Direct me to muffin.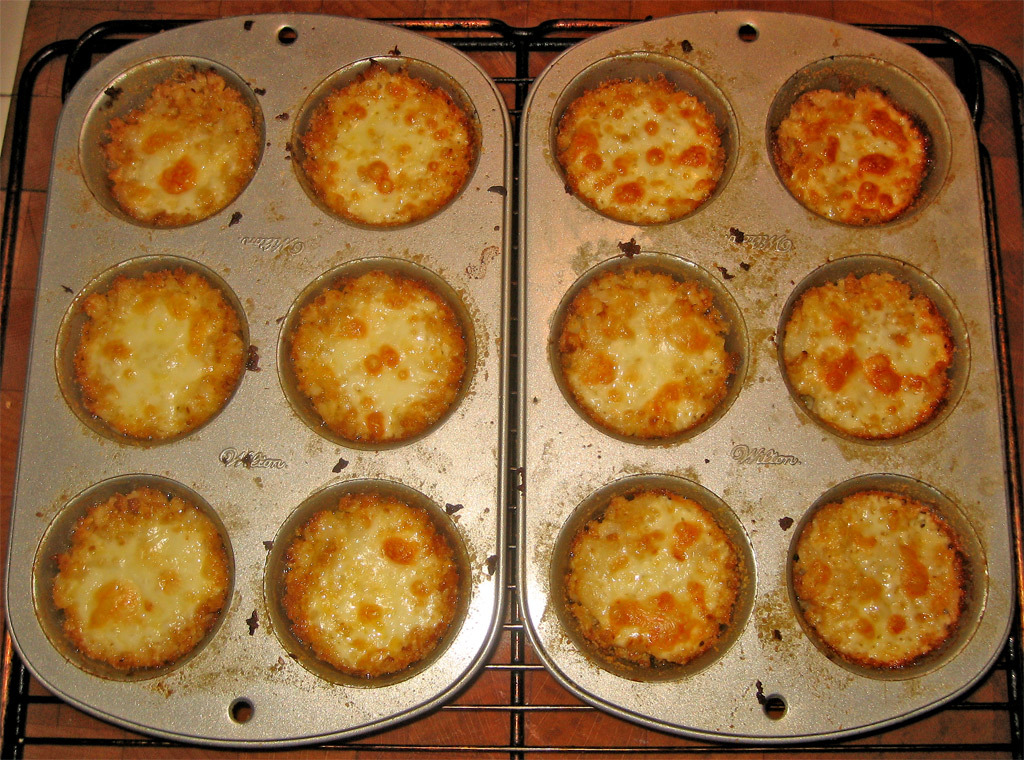
Direction: (301, 59, 473, 229).
